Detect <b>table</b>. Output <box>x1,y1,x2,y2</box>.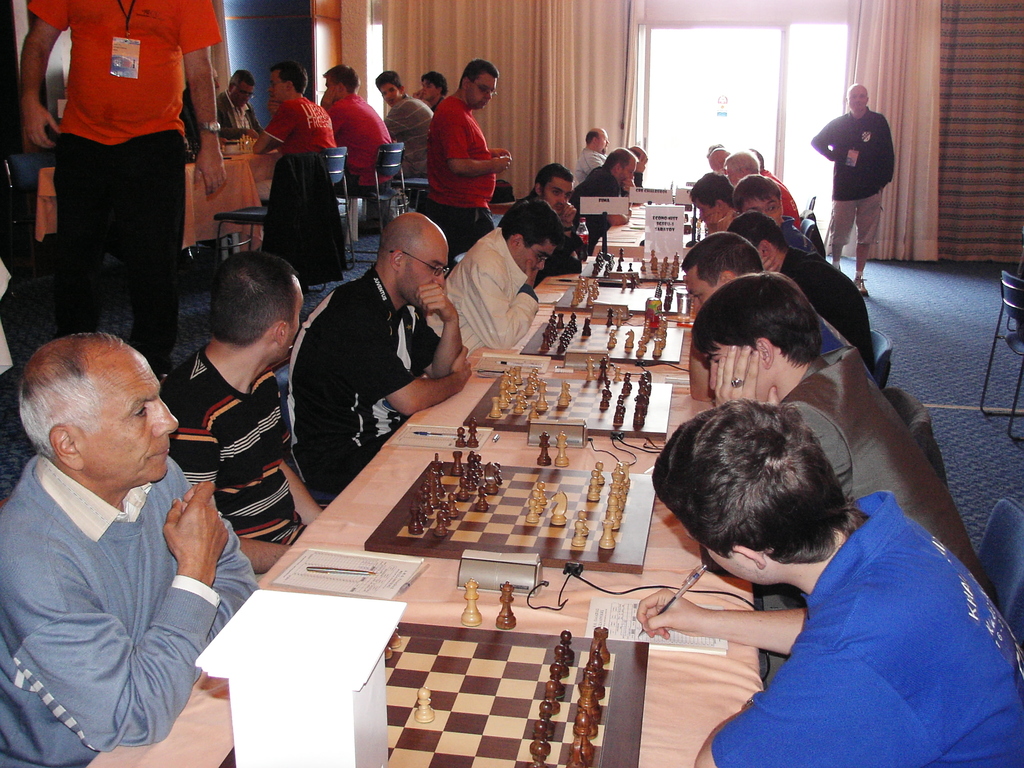
<box>31,160,269,253</box>.
